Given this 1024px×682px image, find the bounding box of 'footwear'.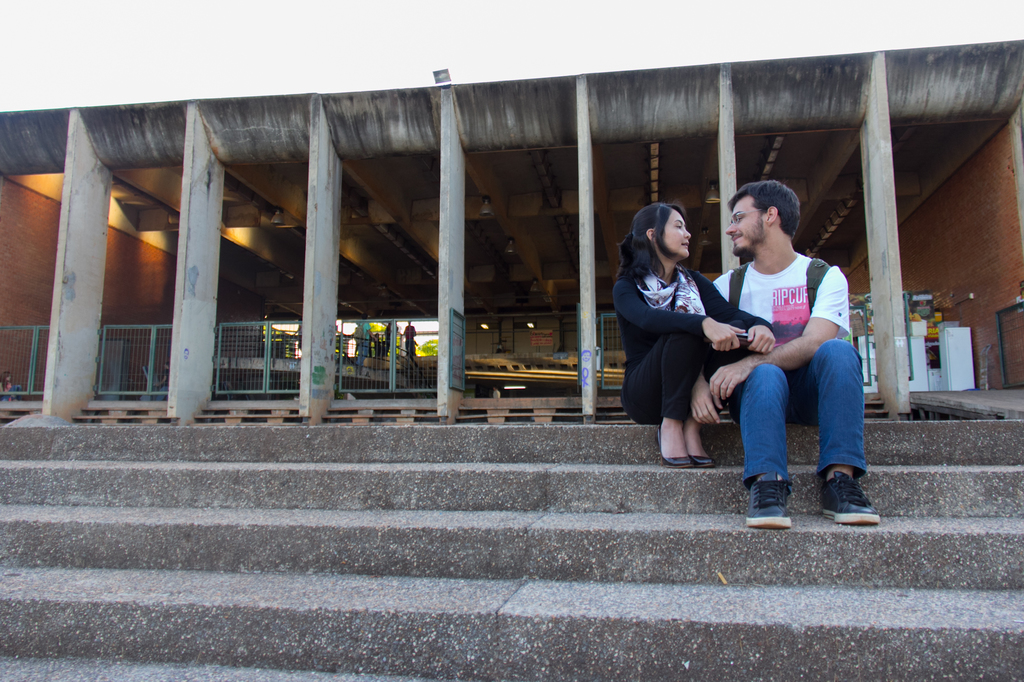
<box>685,419,714,469</box>.
